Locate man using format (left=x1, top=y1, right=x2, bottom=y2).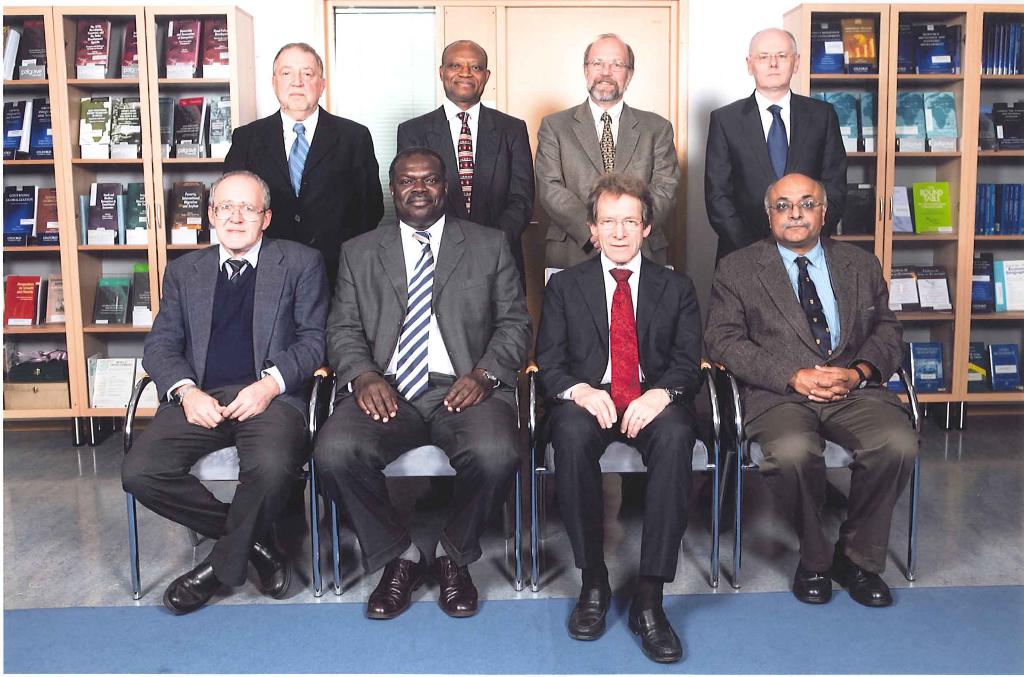
(left=706, top=28, right=854, bottom=263).
